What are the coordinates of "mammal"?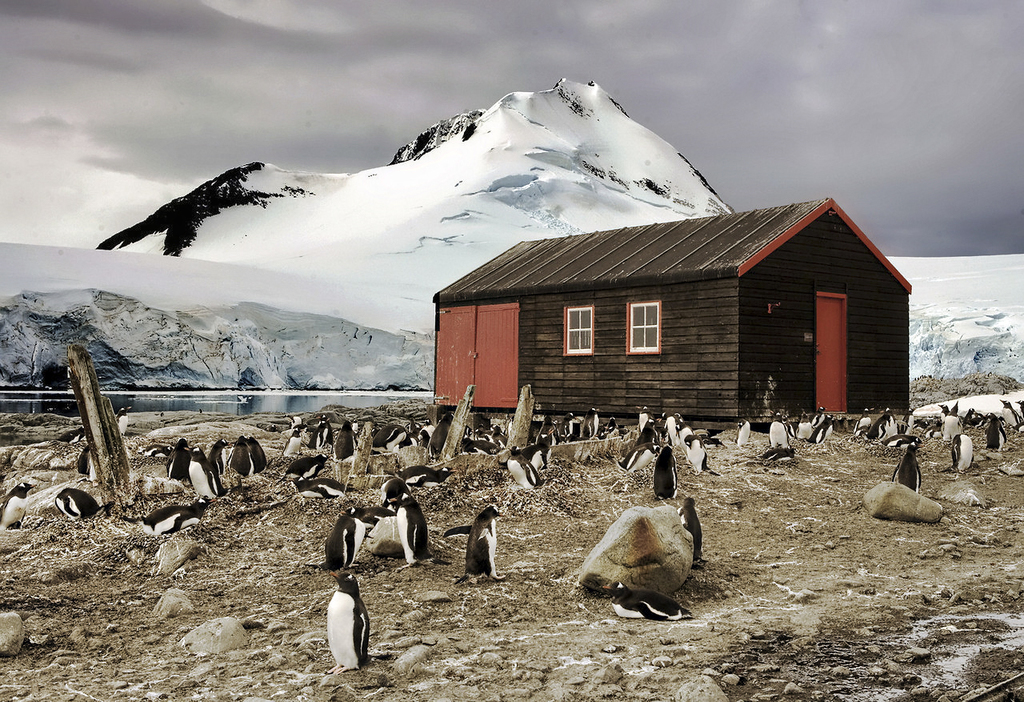
<region>942, 398, 967, 443</region>.
